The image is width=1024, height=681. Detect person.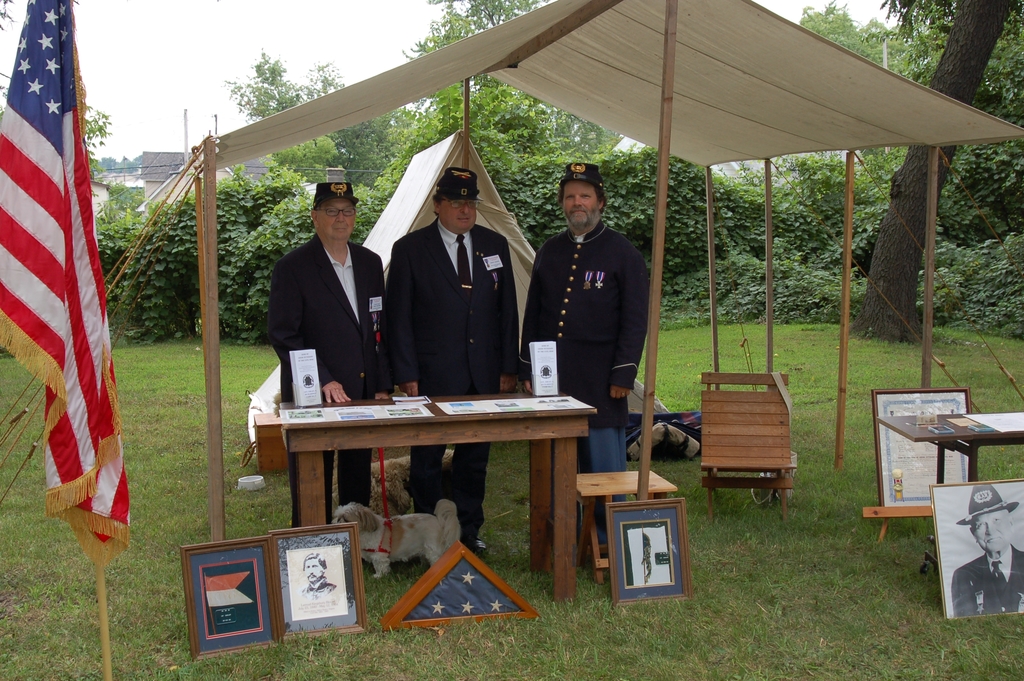
Detection: select_region(380, 163, 535, 546).
